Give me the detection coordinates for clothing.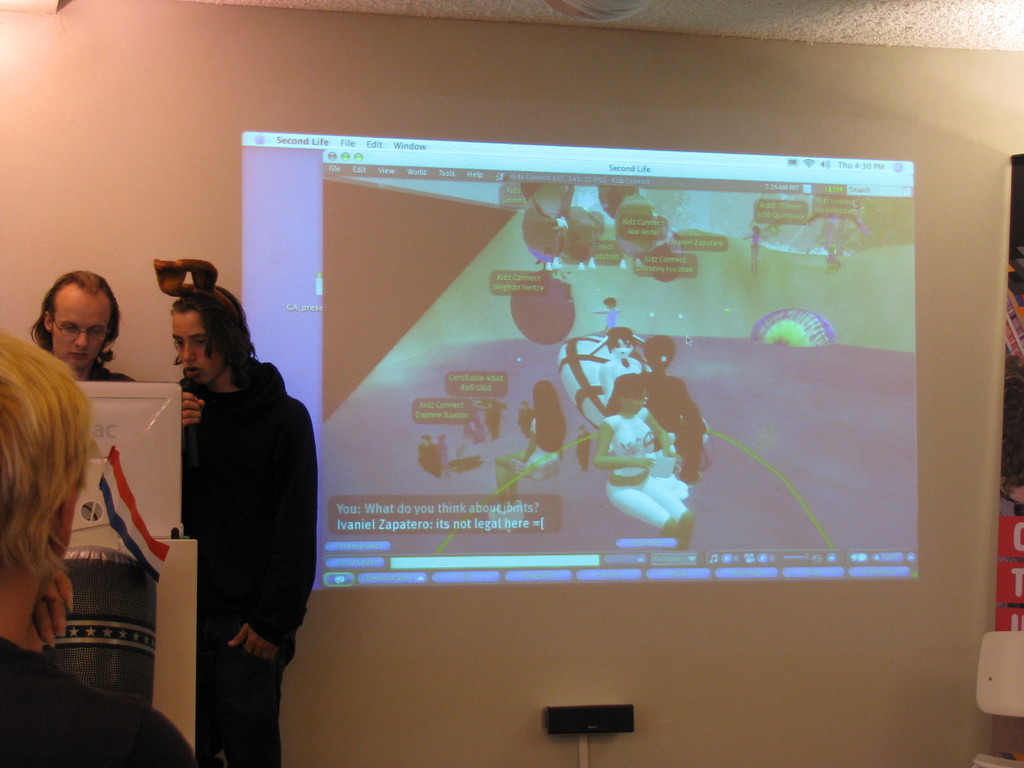
box(49, 357, 134, 390).
